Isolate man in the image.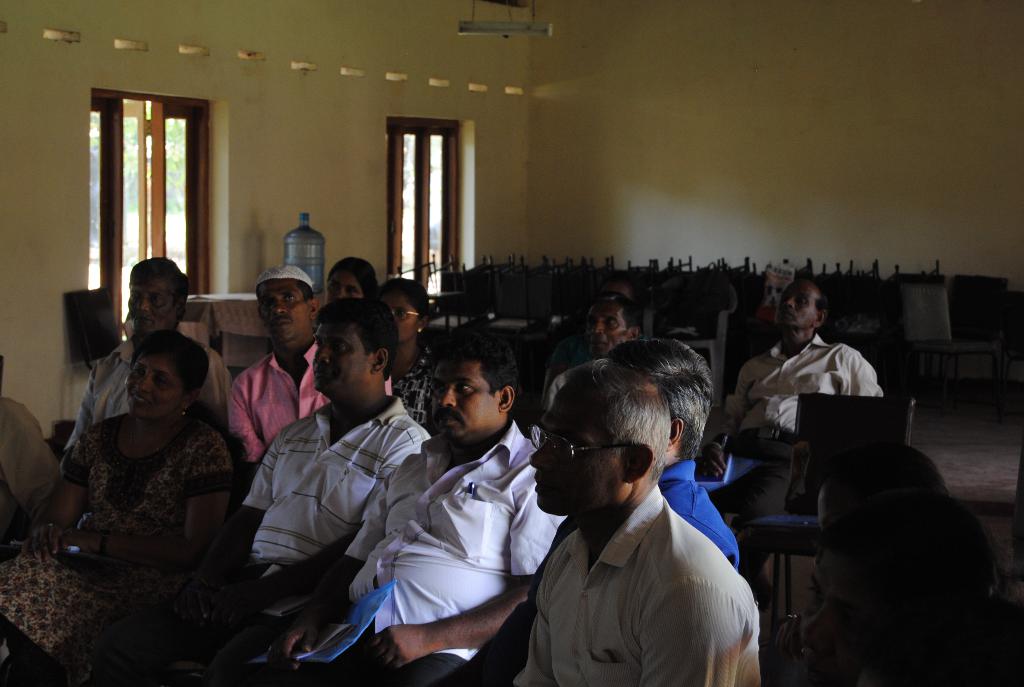
Isolated region: box=[239, 287, 433, 615].
